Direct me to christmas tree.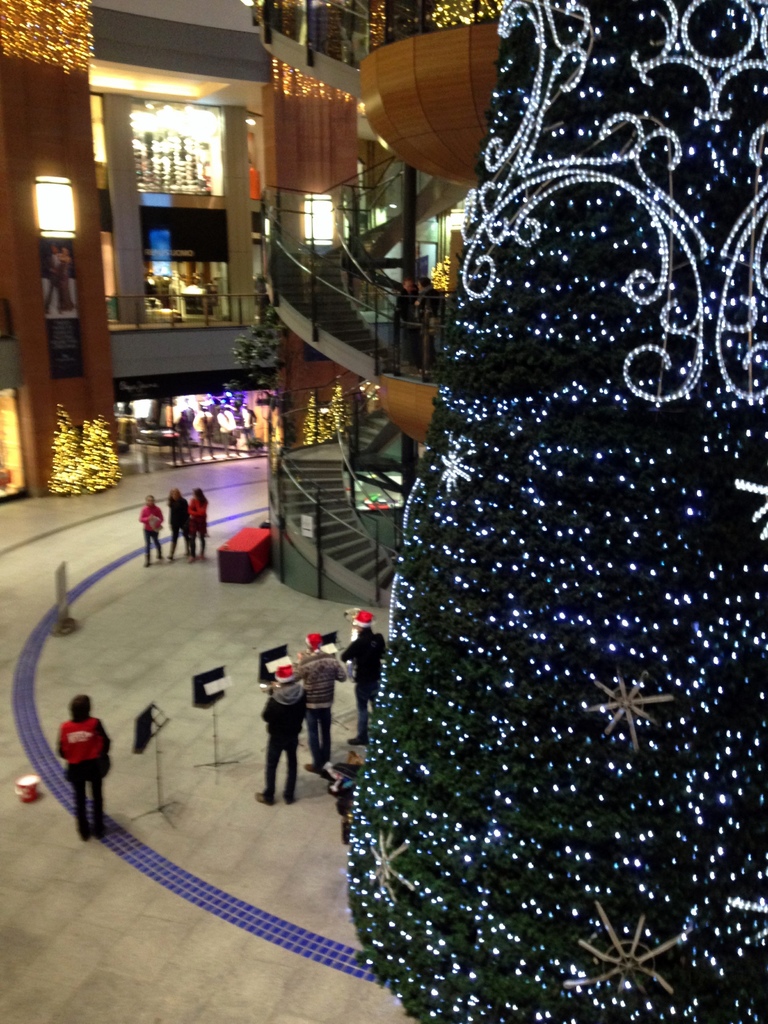
Direction: bbox(332, 380, 349, 440).
